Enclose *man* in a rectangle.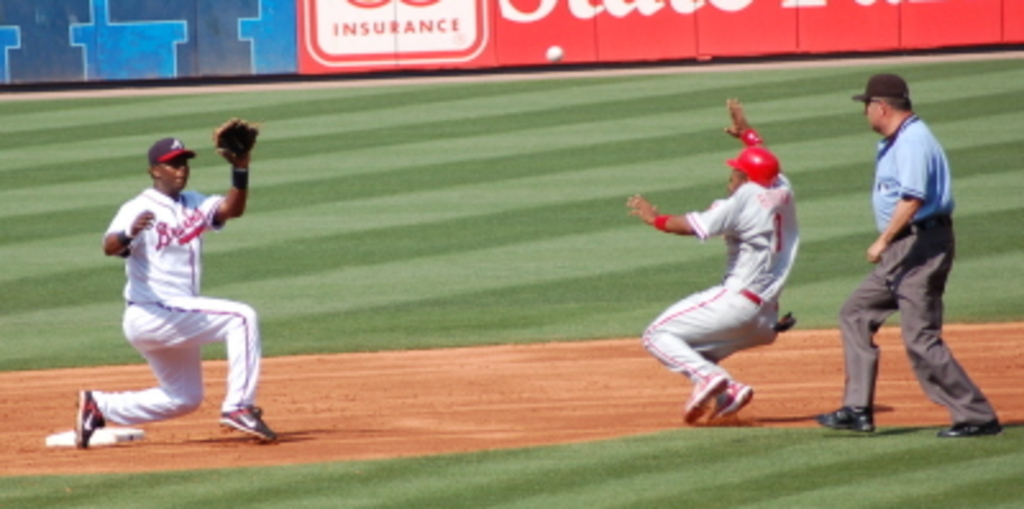
<bbox>74, 128, 269, 440</bbox>.
